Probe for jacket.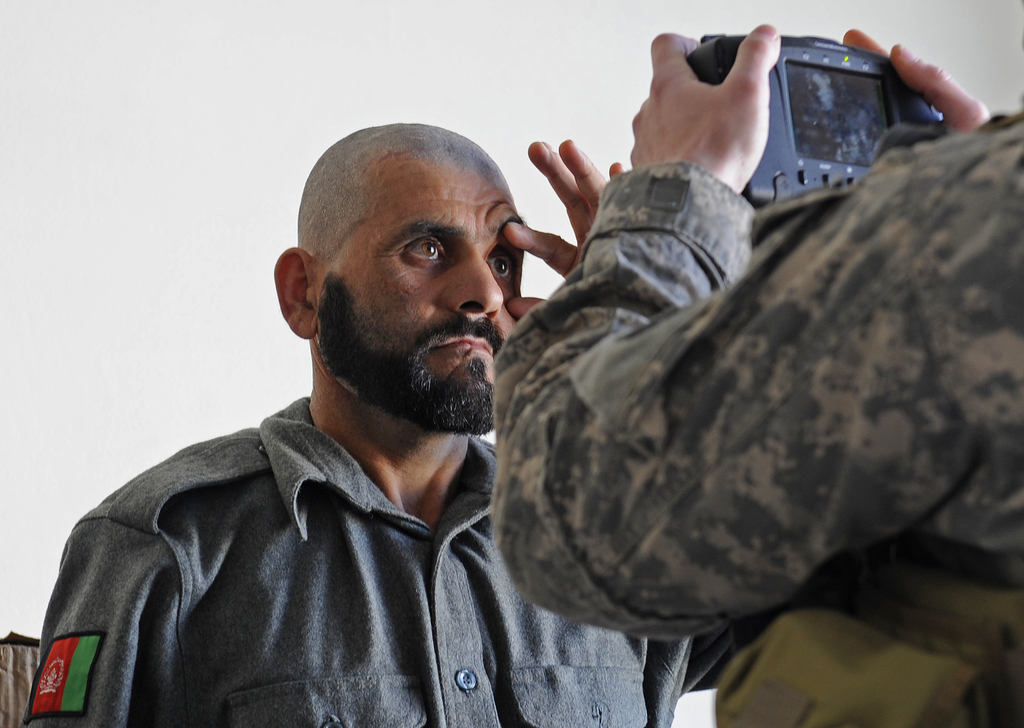
Probe result: x1=492 y1=91 x2=1023 y2=727.
